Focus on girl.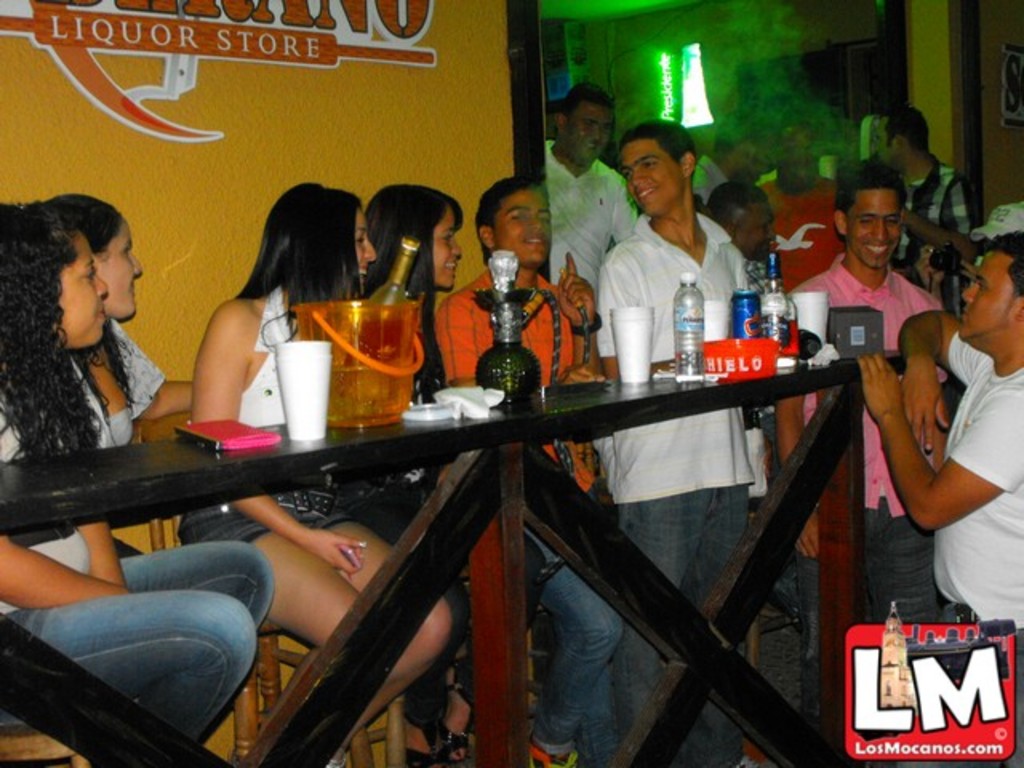
Focused at bbox=[366, 181, 464, 755].
